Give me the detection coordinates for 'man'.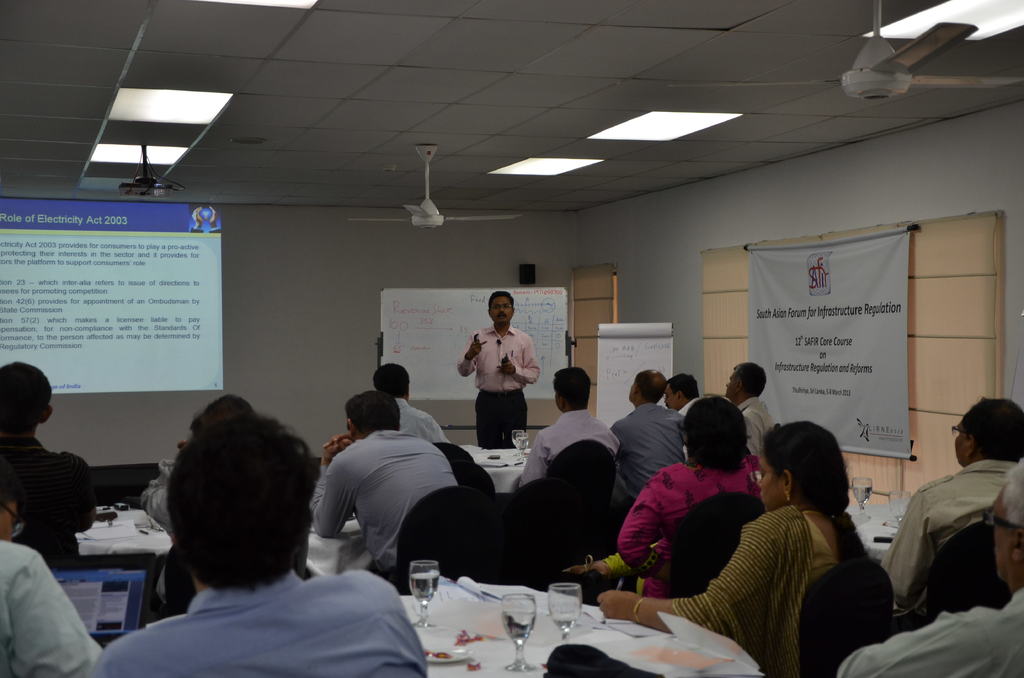
[x1=454, y1=286, x2=543, y2=446].
